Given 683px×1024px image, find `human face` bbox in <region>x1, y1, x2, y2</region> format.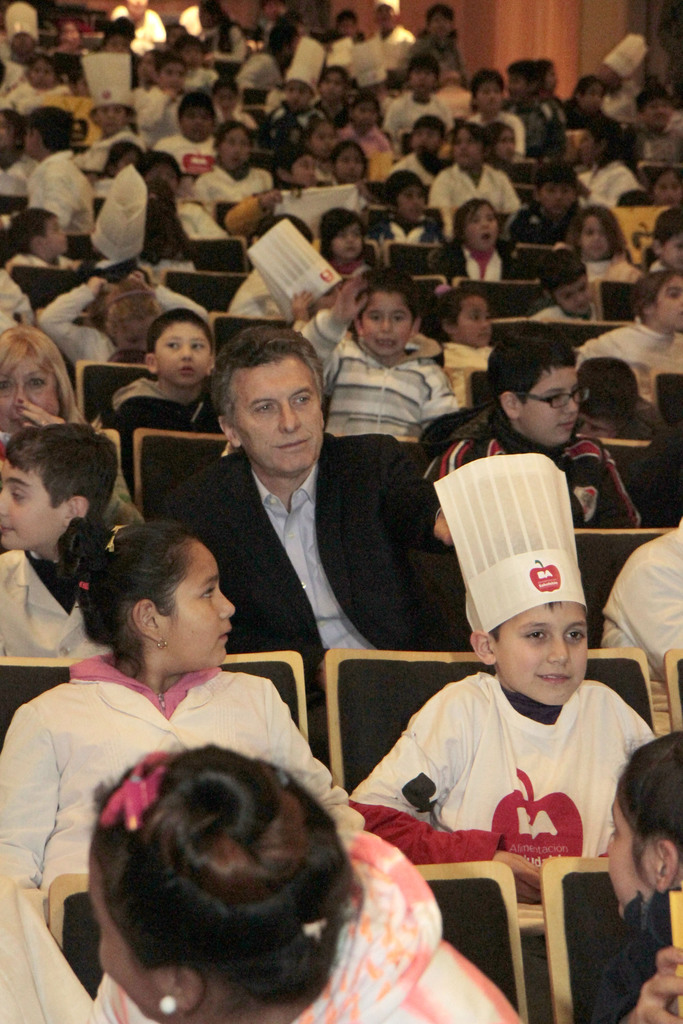
<region>0, 116, 15, 147</region>.
